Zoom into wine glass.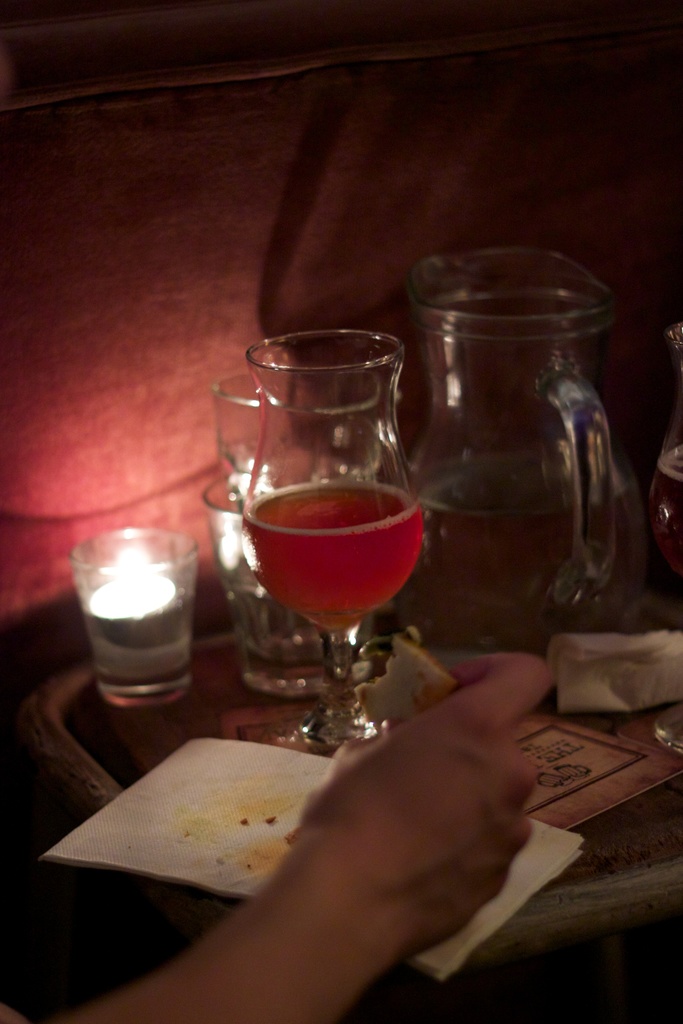
Zoom target: (left=243, top=330, right=427, bottom=739).
